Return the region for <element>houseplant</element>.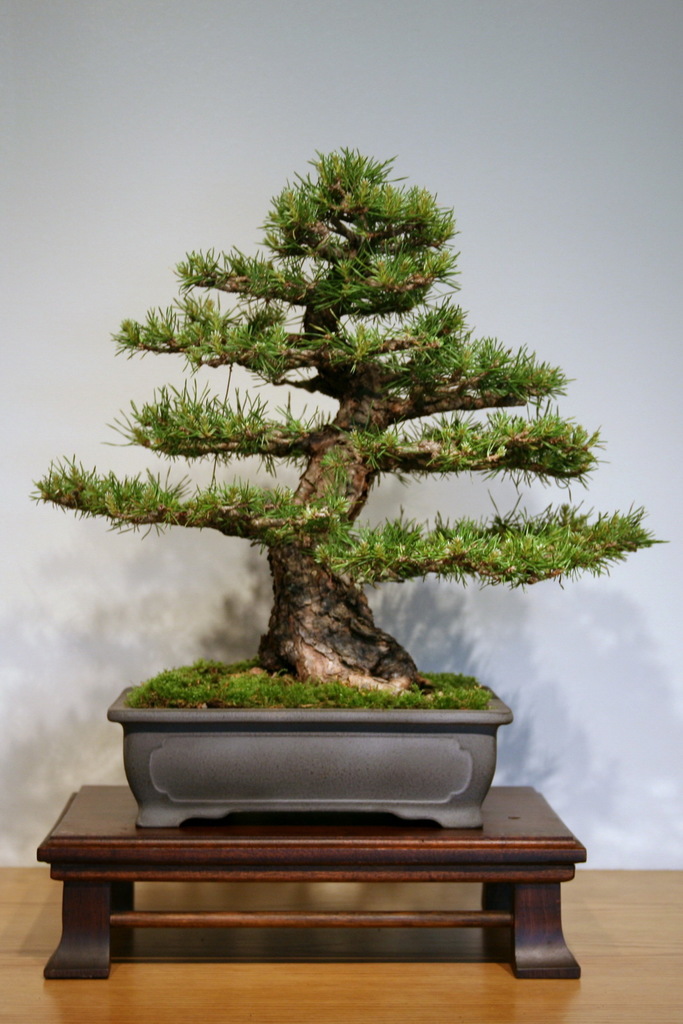
(22, 135, 671, 833).
